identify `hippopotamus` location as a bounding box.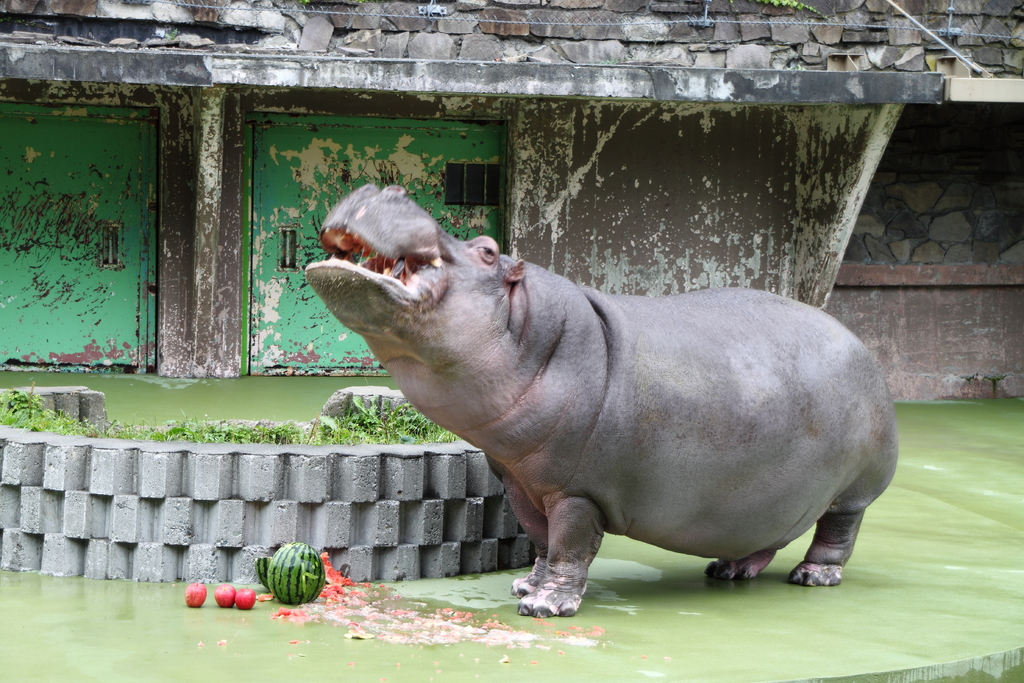
bbox=[300, 179, 902, 624].
